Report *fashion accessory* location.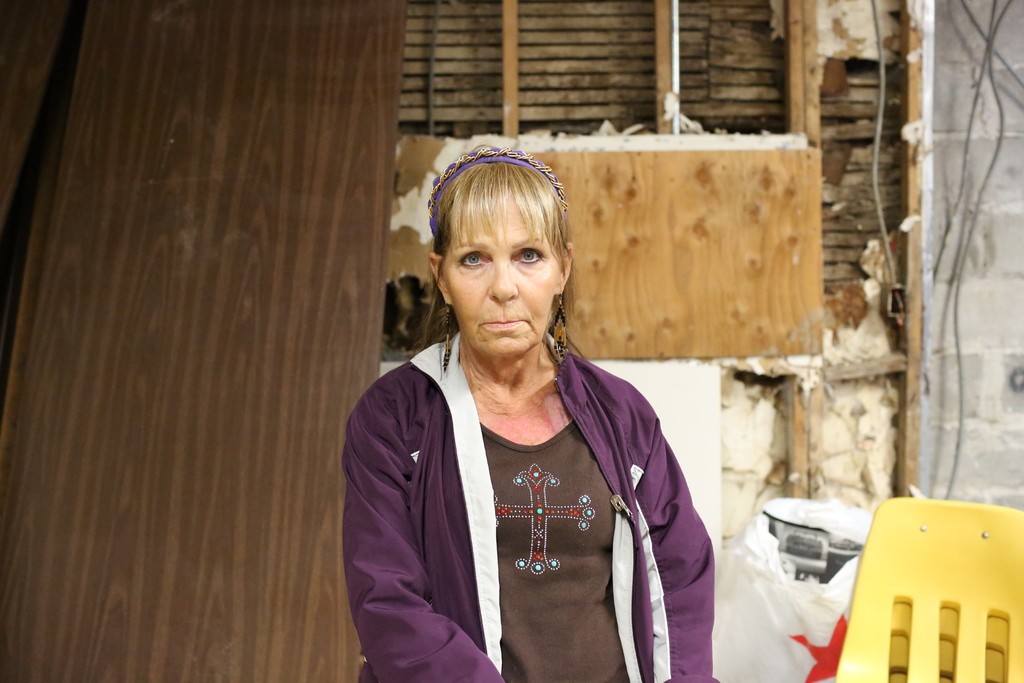
Report: left=422, top=139, right=566, bottom=240.
